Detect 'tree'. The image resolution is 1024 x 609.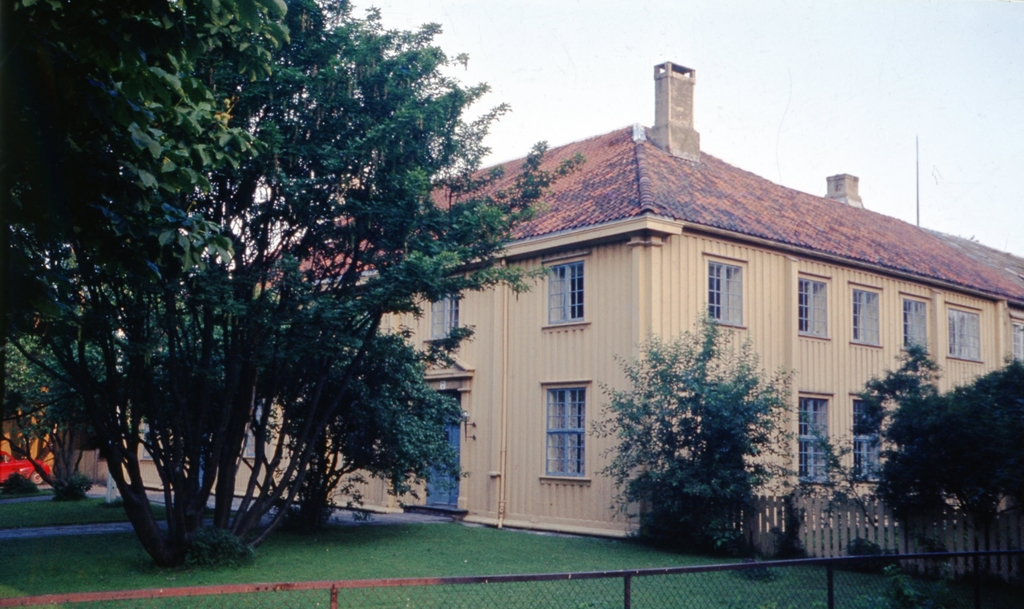
detection(22, 8, 559, 542).
